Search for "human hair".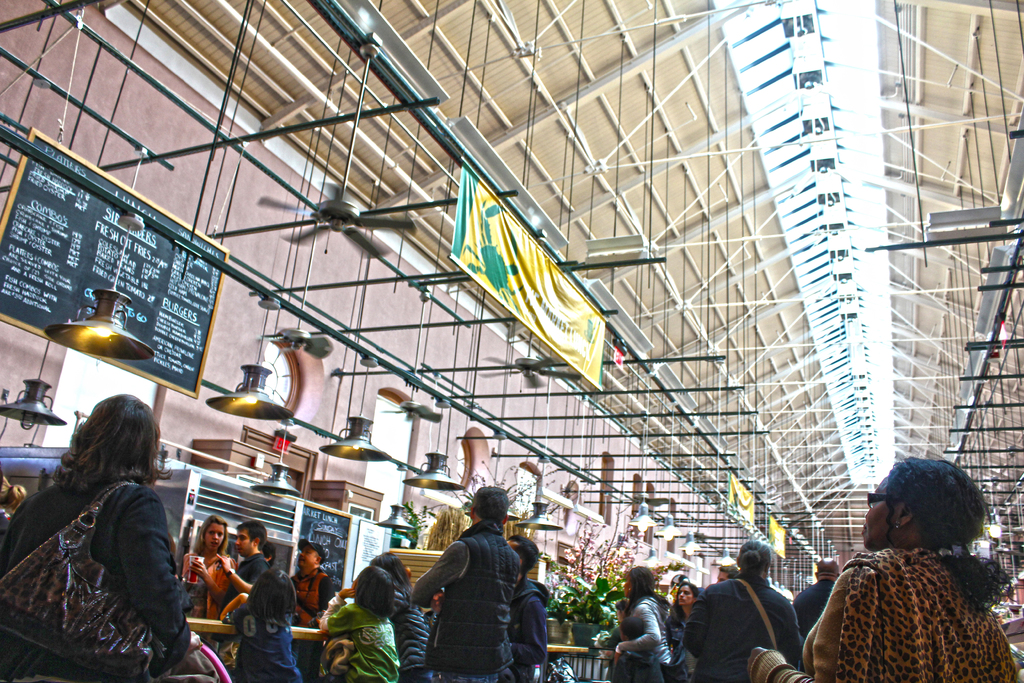
Found at 508,533,542,578.
